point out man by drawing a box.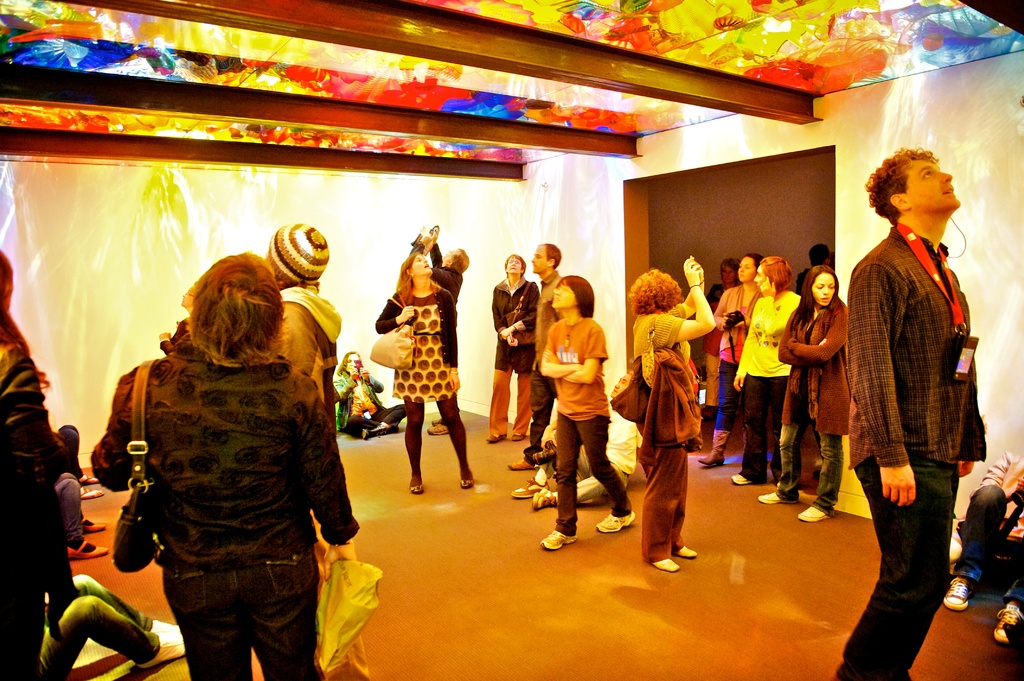
[left=818, top=152, right=993, bottom=646].
